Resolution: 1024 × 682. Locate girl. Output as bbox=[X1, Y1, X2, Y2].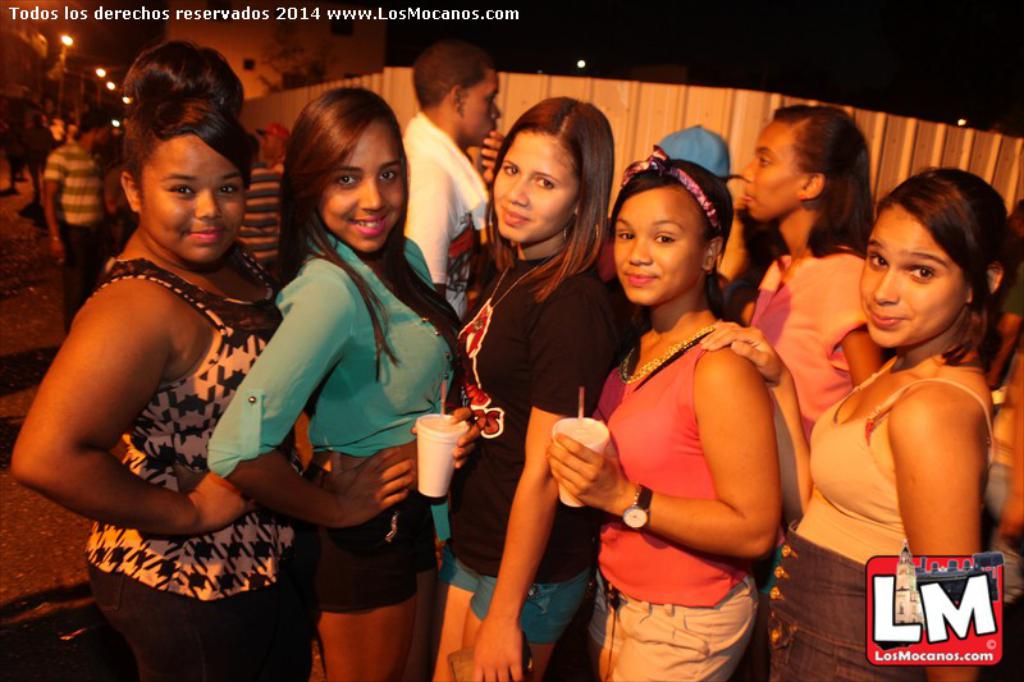
bbox=[419, 91, 617, 681].
